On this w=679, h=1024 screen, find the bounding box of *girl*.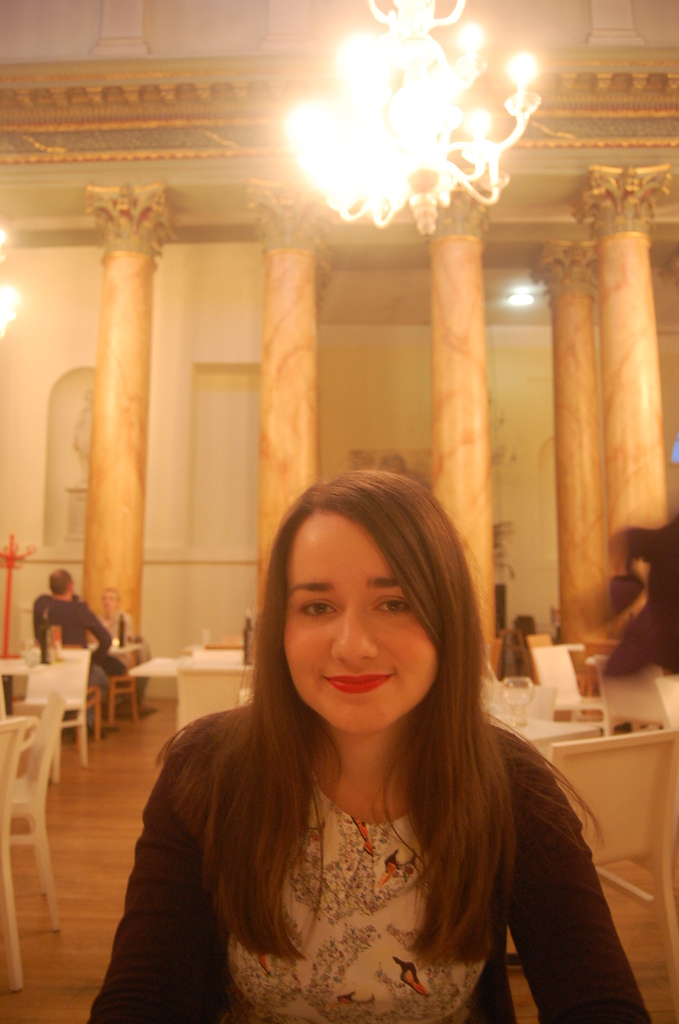
Bounding box: (x1=78, y1=475, x2=650, y2=1023).
